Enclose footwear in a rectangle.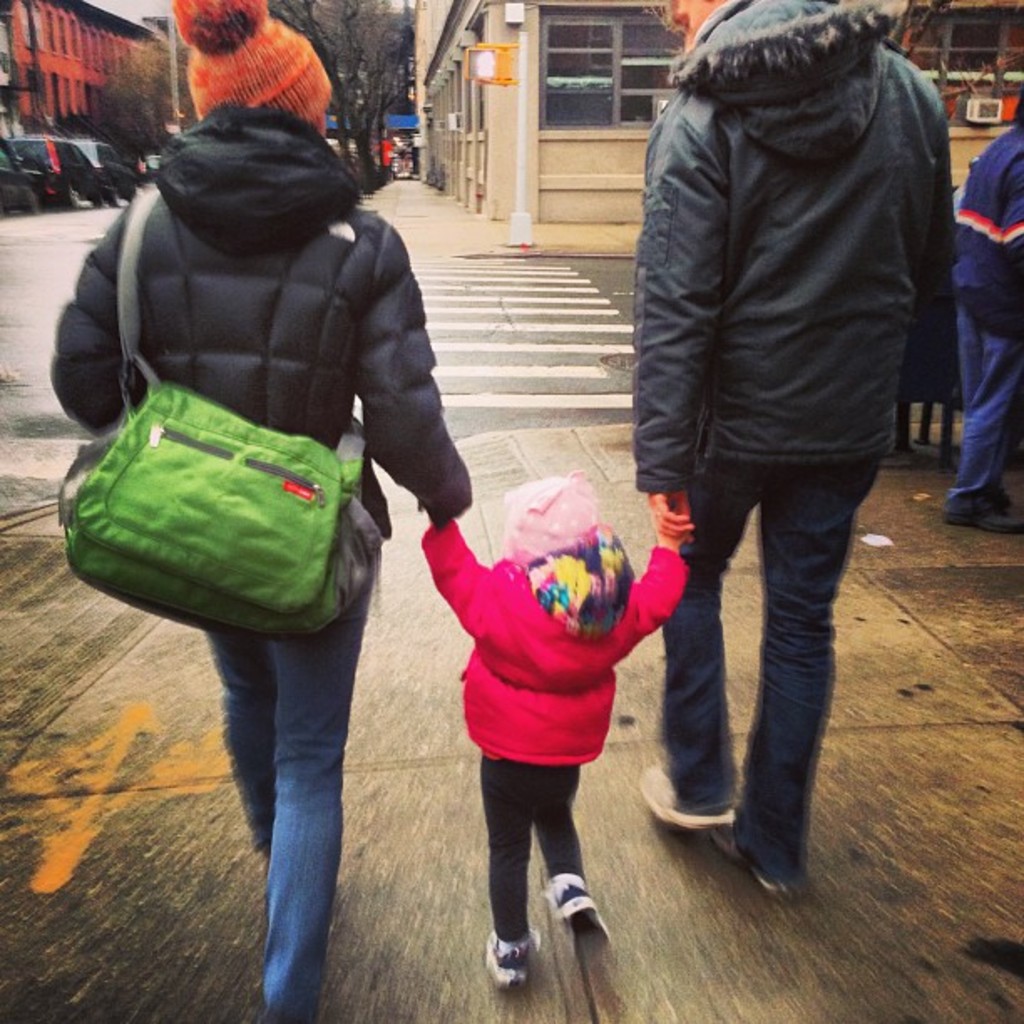
(x1=713, y1=815, x2=806, y2=897).
